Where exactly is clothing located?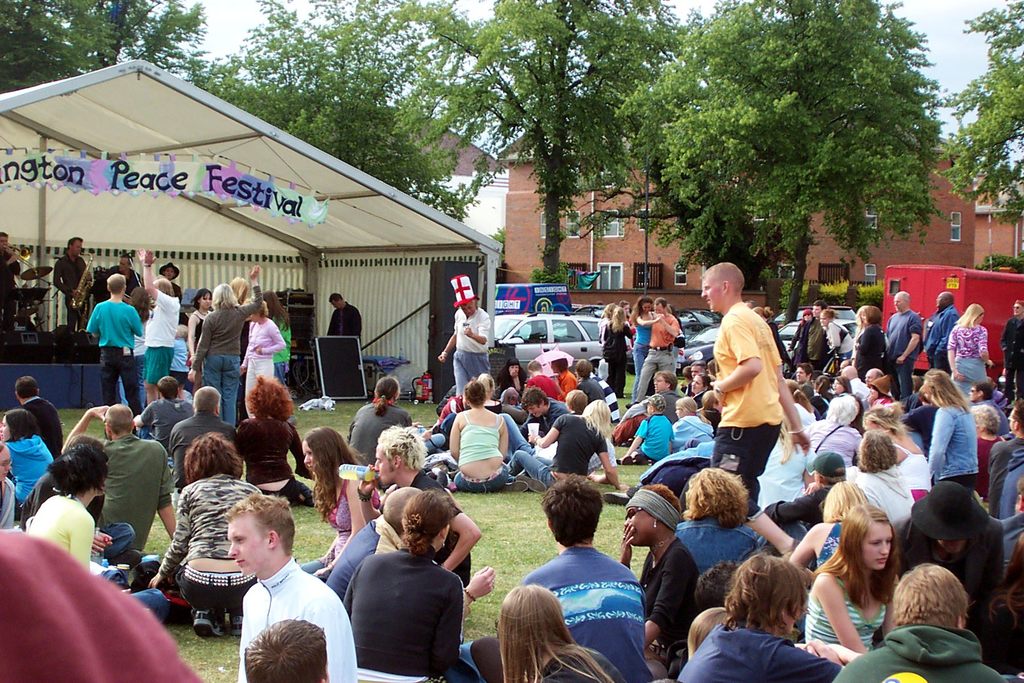
Its bounding box is detection(627, 315, 636, 355).
